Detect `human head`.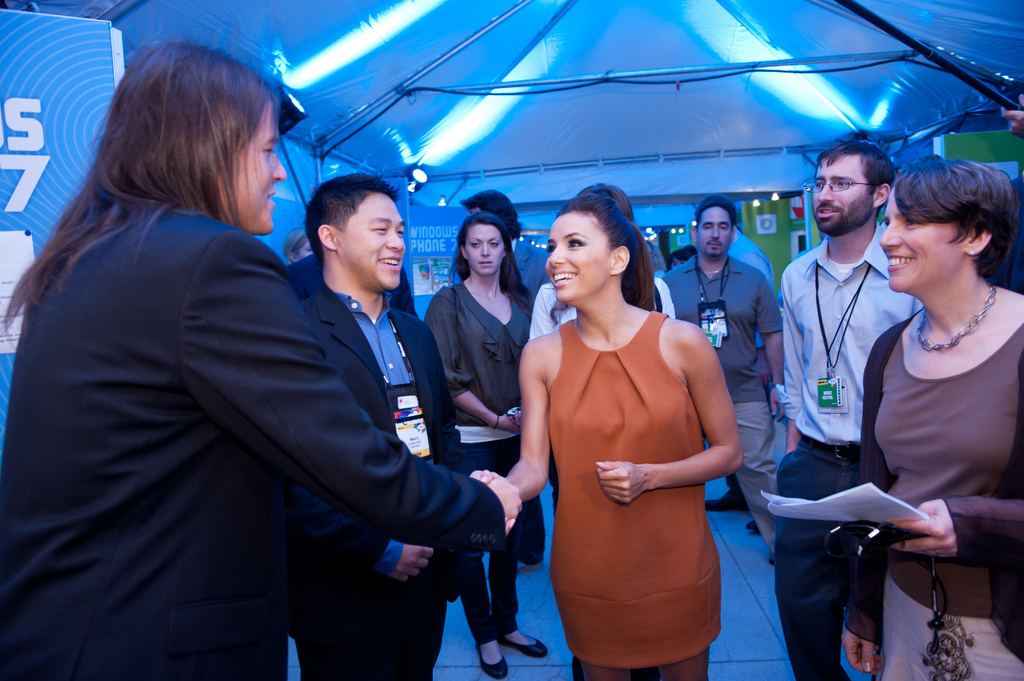
Detected at bbox=(303, 172, 408, 296).
